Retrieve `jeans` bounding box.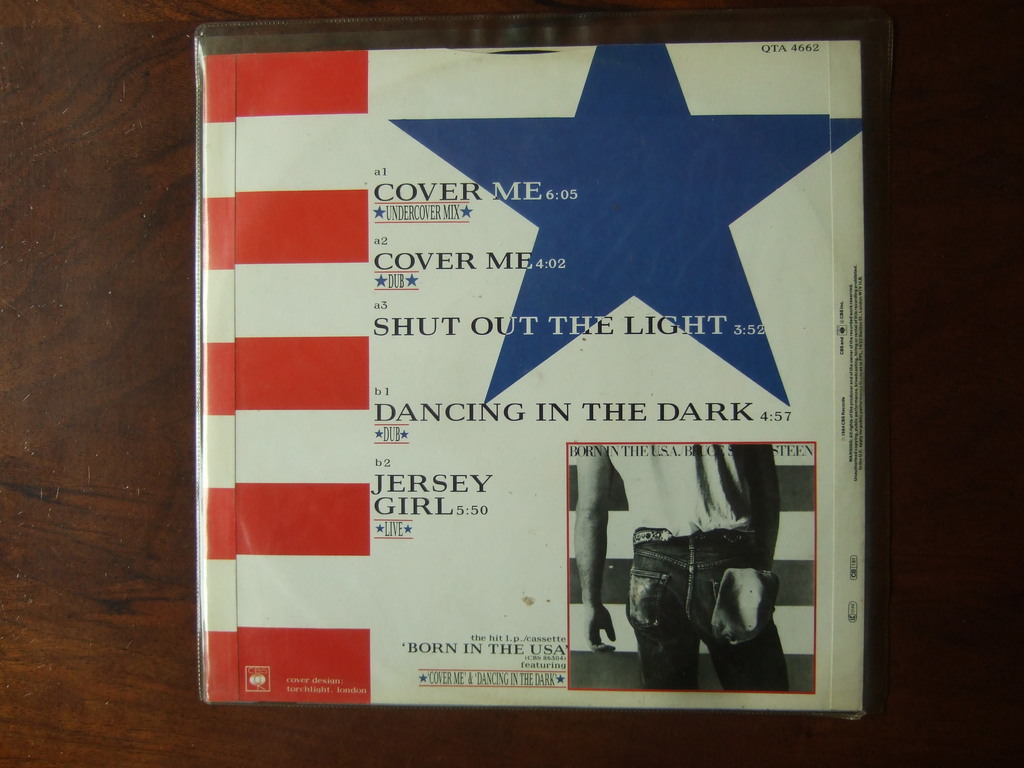
Bounding box: (left=621, top=511, right=780, bottom=692).
